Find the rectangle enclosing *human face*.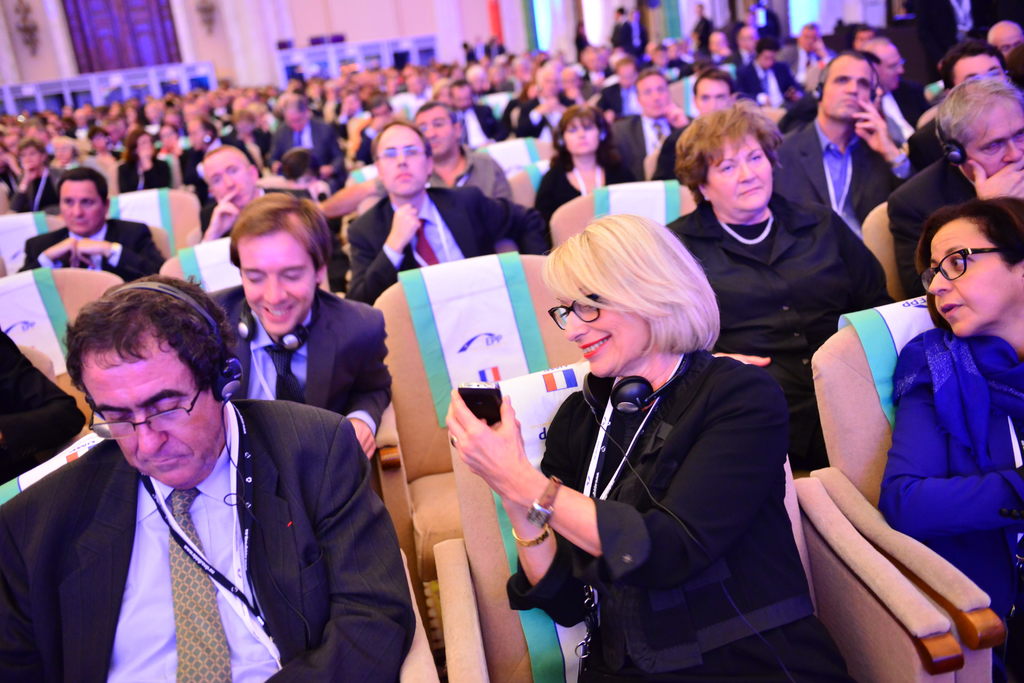
crop(555, 277, 649, 377).
